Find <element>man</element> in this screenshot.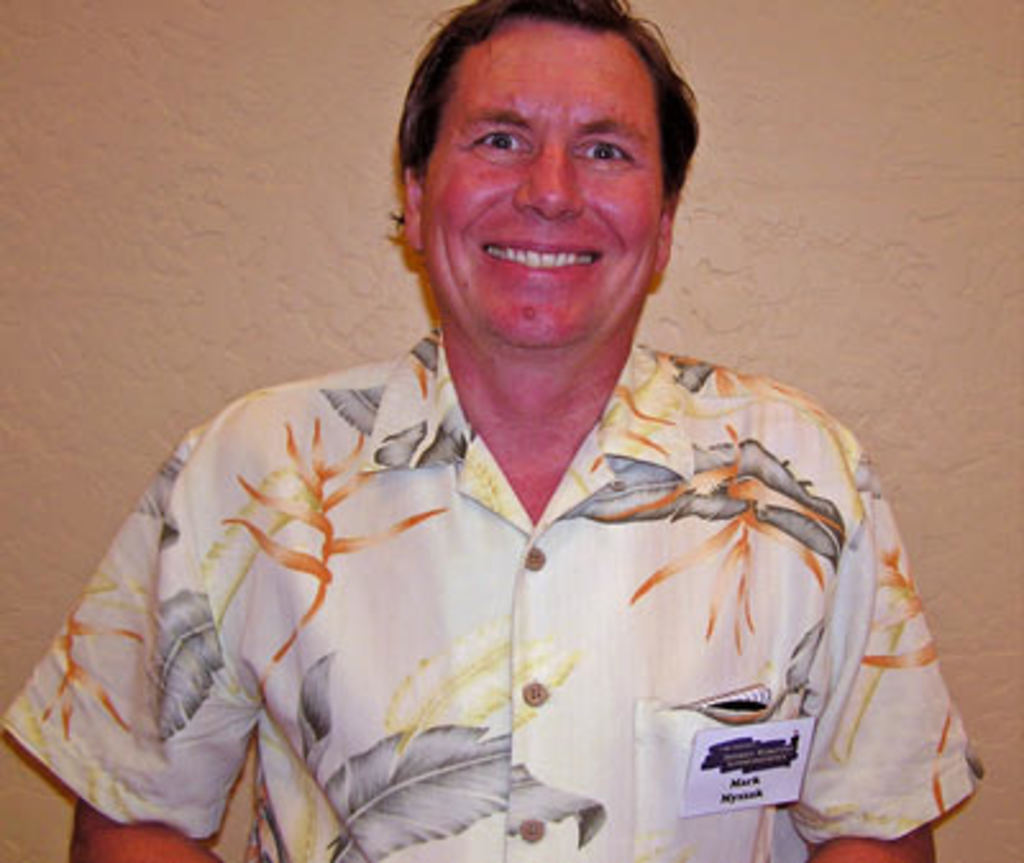
The bounding box for <element>man</element> is {"left": 95, "top": 23, "right": 950, "bottom": 858}.
